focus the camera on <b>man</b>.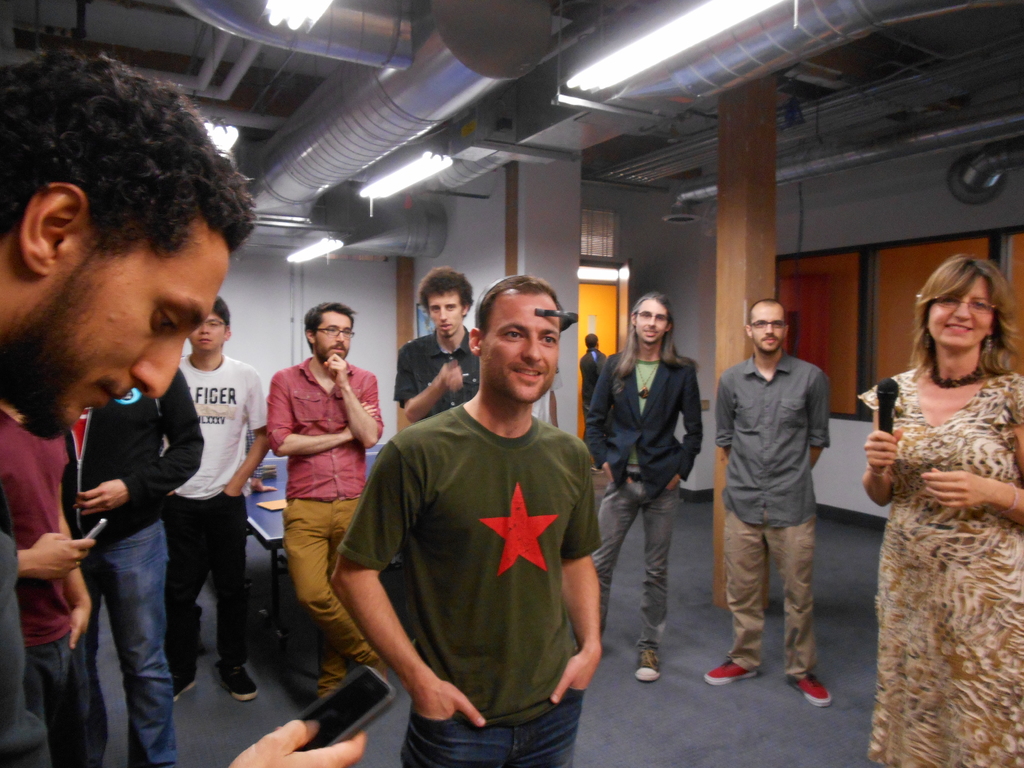
Focus region: bbox(61, 356, 211, 765).
